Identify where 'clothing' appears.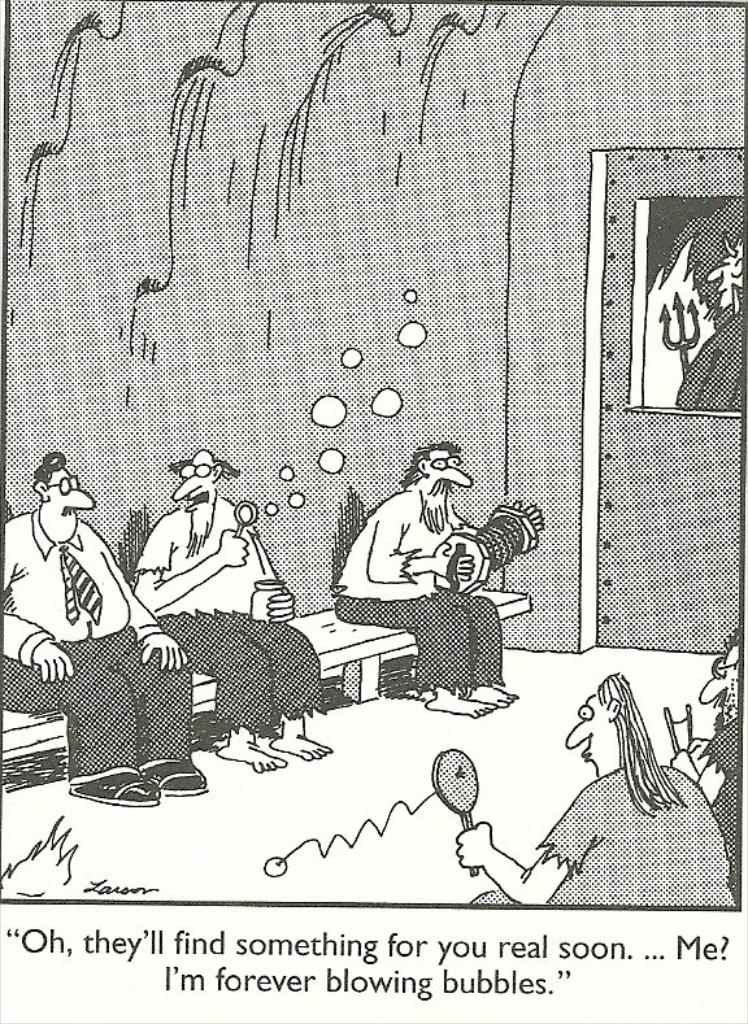
Appears at bbox(135, 502, 336, 727).
